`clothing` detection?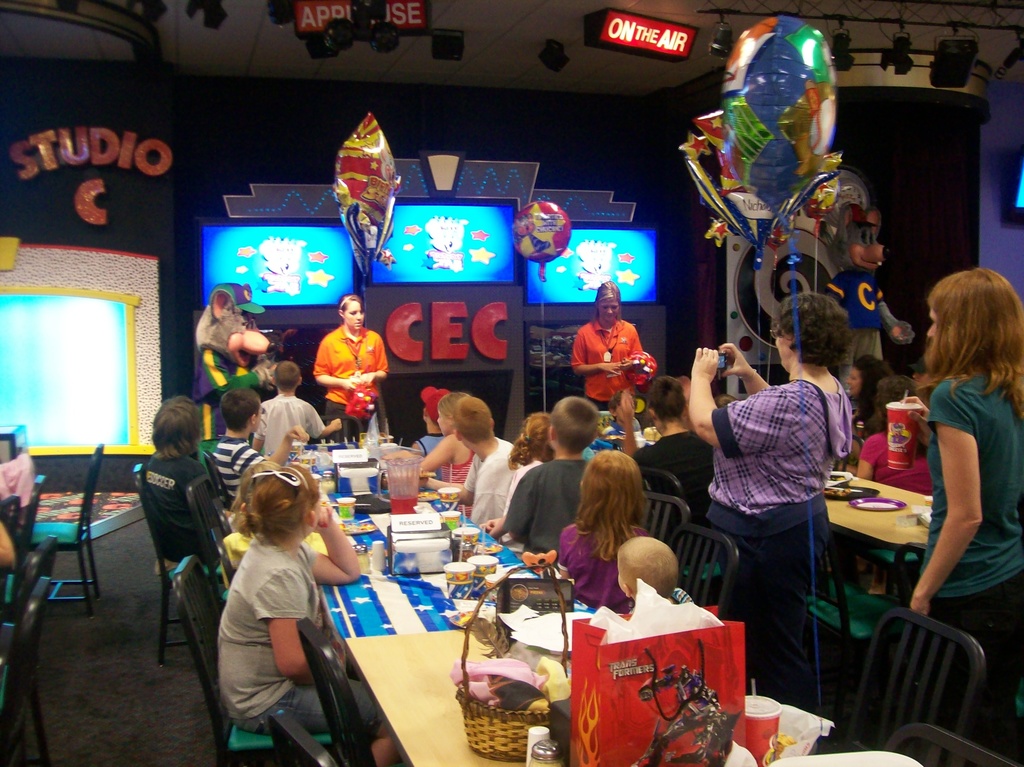
pyautogui.locateOnScreen(247, 676, 381, 734)
